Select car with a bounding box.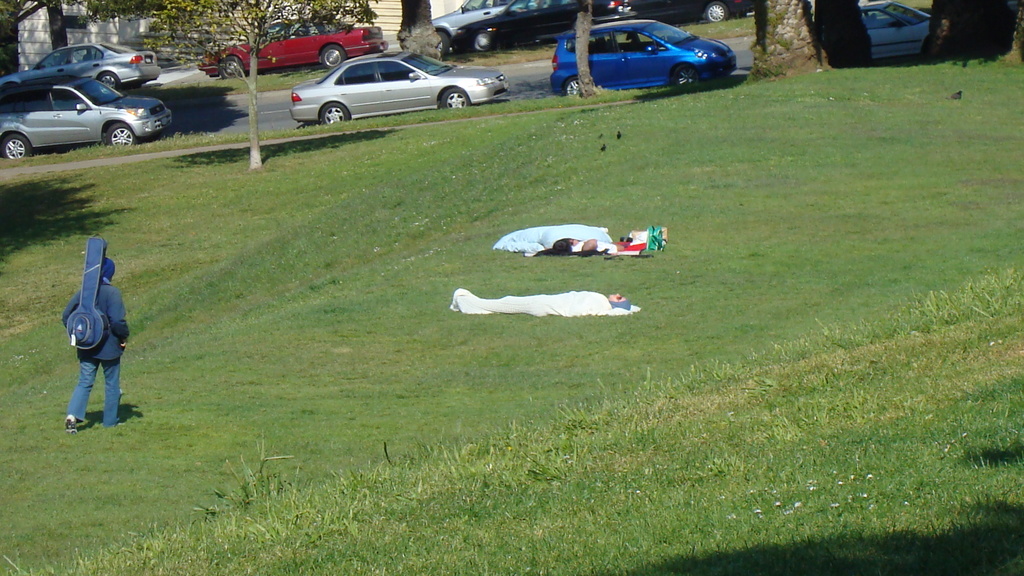
box(428, 0, 538, 49).
